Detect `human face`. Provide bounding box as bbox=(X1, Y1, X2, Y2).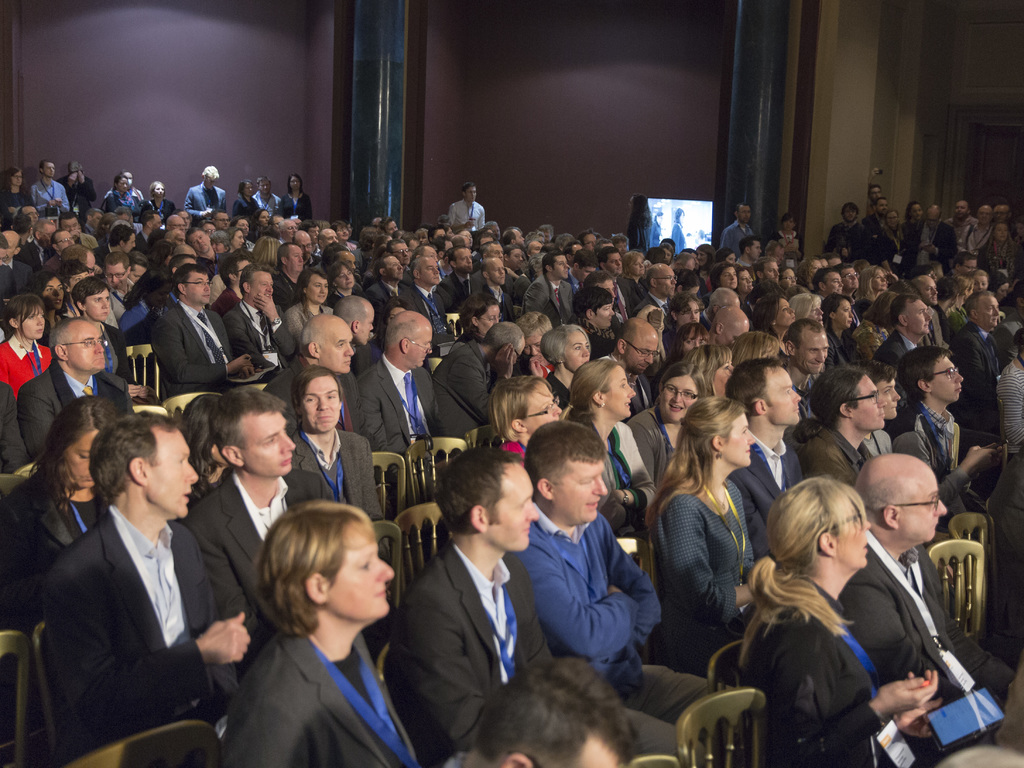
bbox=(973, 293, 1002, 330).
